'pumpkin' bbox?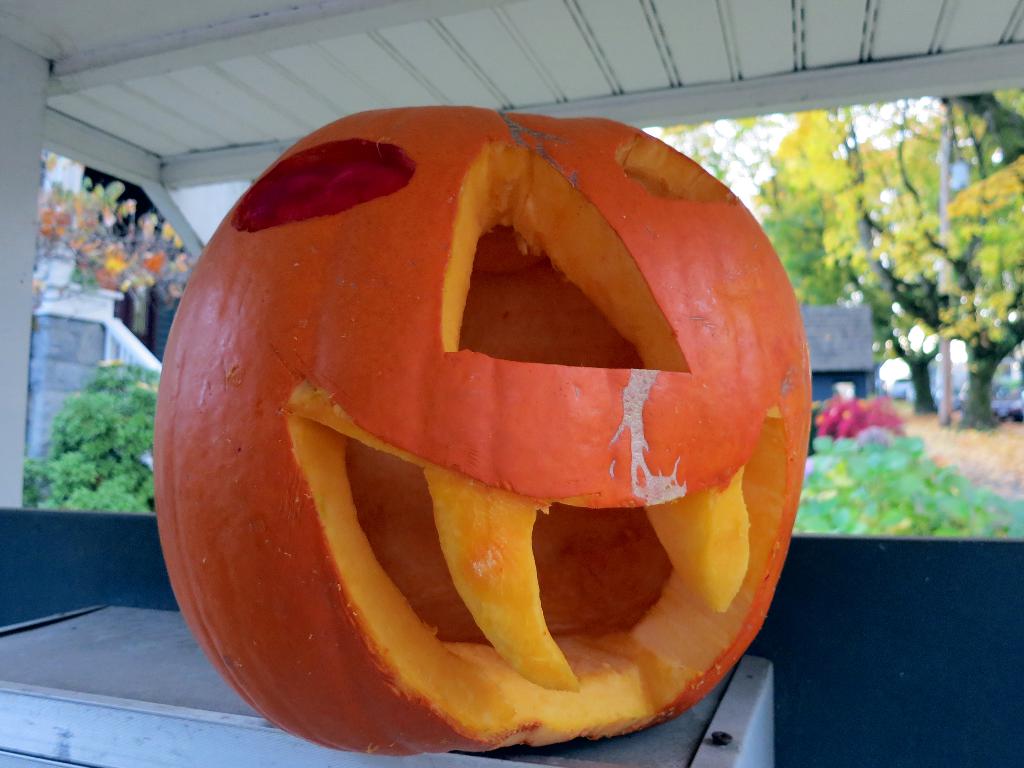
151,98,812,757
